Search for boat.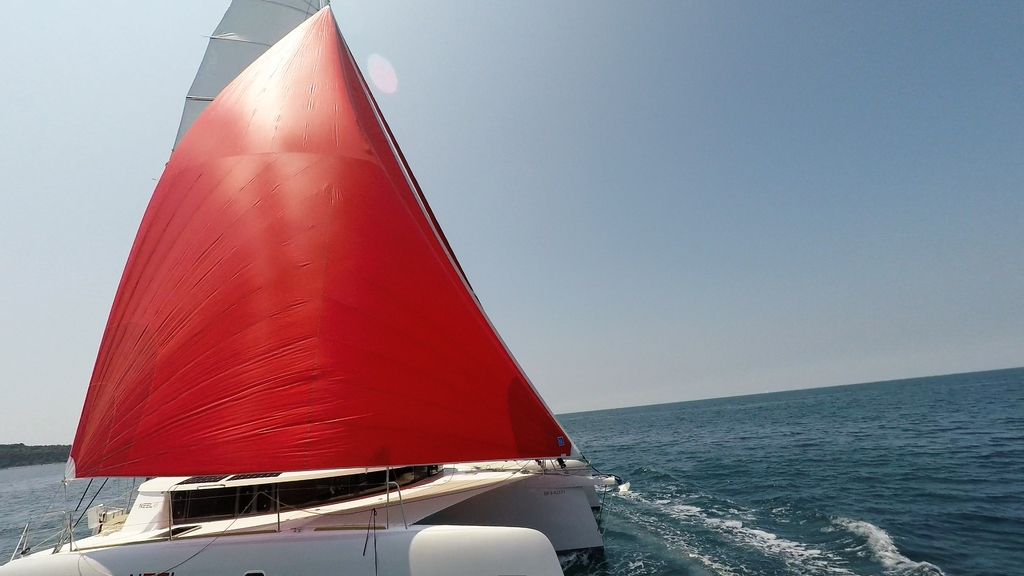
Found at (25, 5, 625, 575).
